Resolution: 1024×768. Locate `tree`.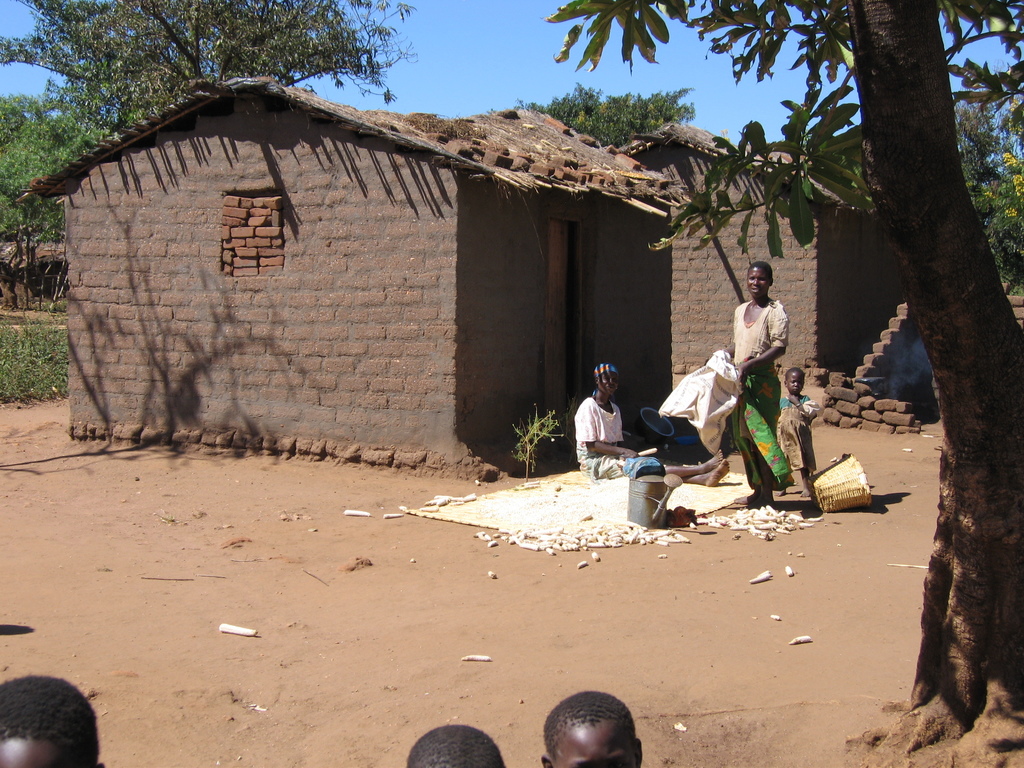
[0, 94, 122, 246].
